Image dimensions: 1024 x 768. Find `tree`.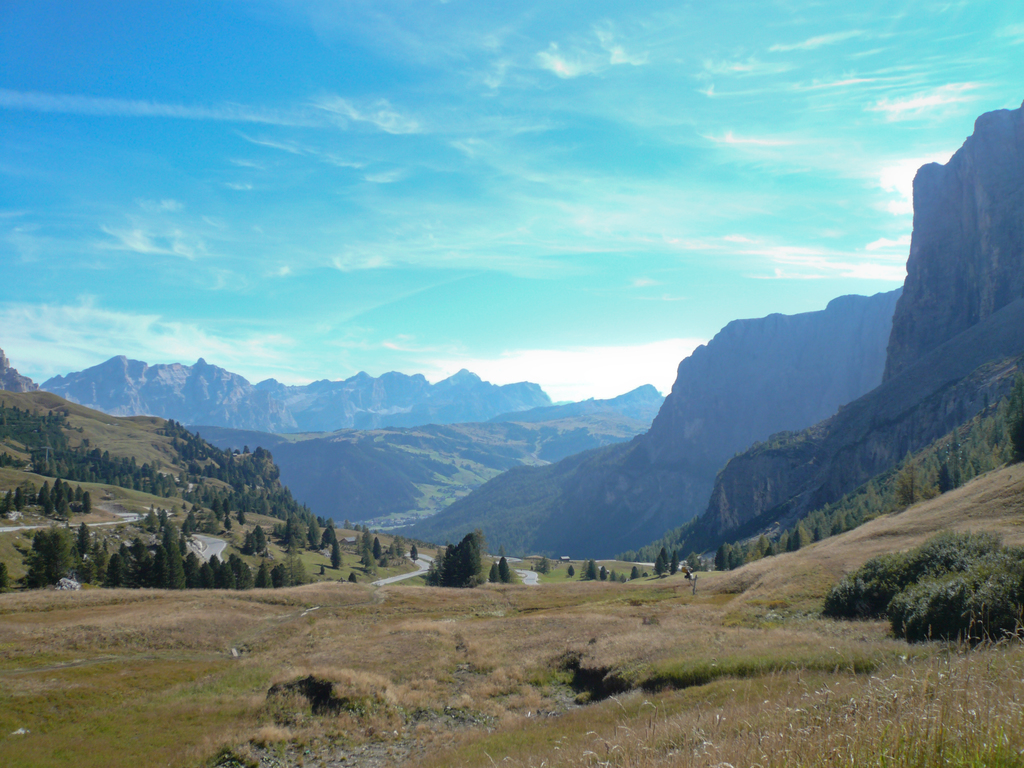
bbox=[321, 525, 340, 552].
